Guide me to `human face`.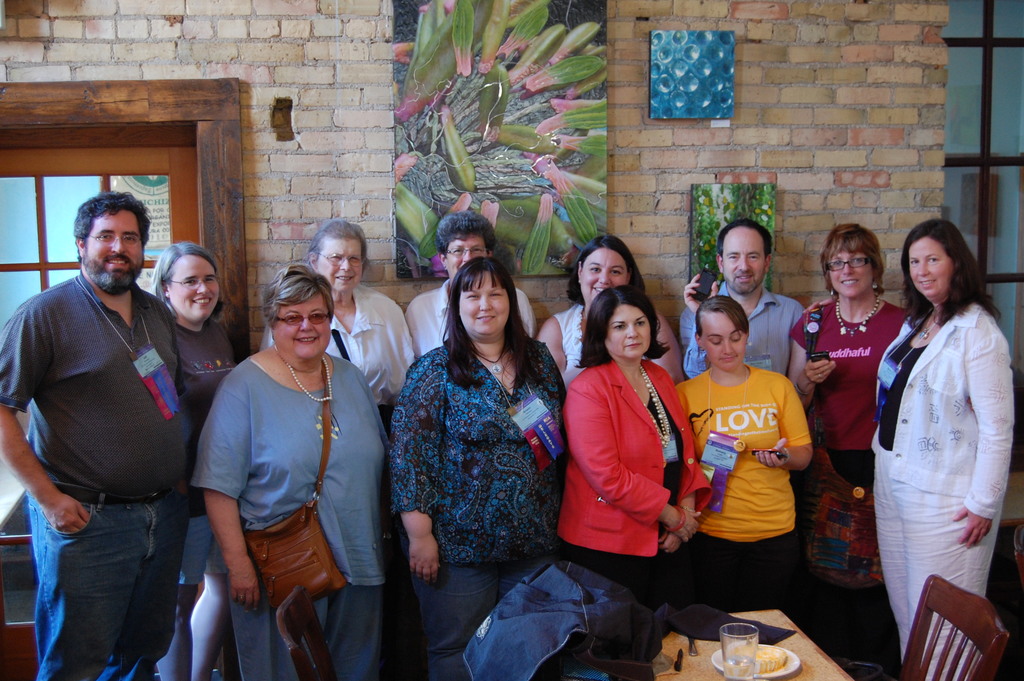
Guidance: crop(317, 242, 360, 288).
